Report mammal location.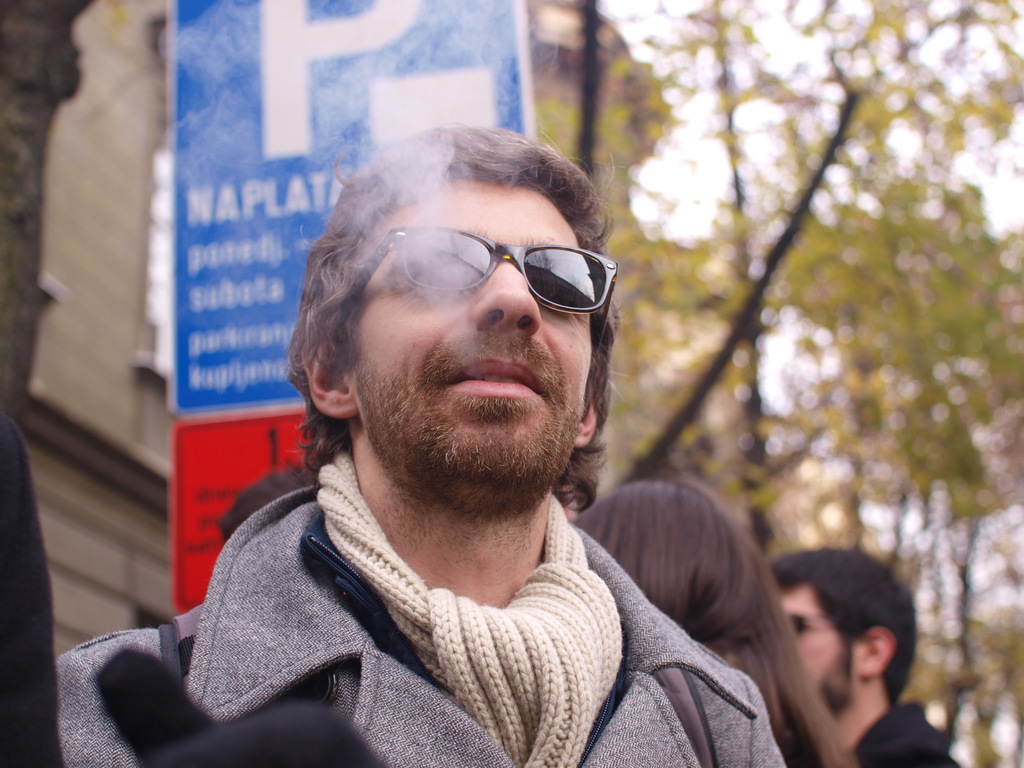
Report: {"x1": 52, "y1": 117, "x2": 792, "y2": 767}.
